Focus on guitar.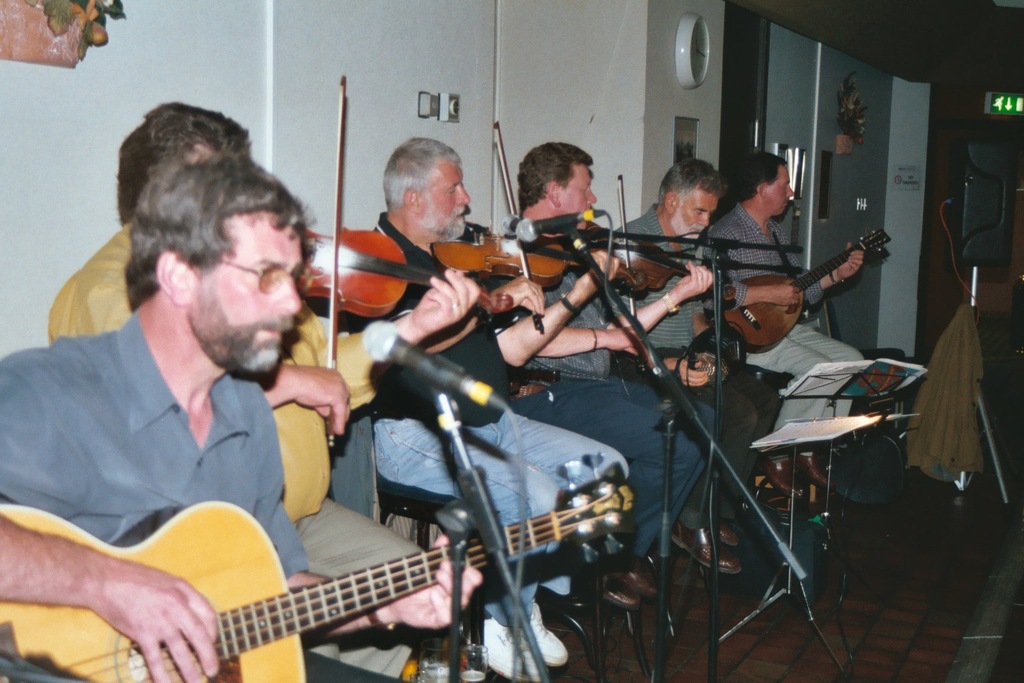
Focused at [1,462,586,679].
